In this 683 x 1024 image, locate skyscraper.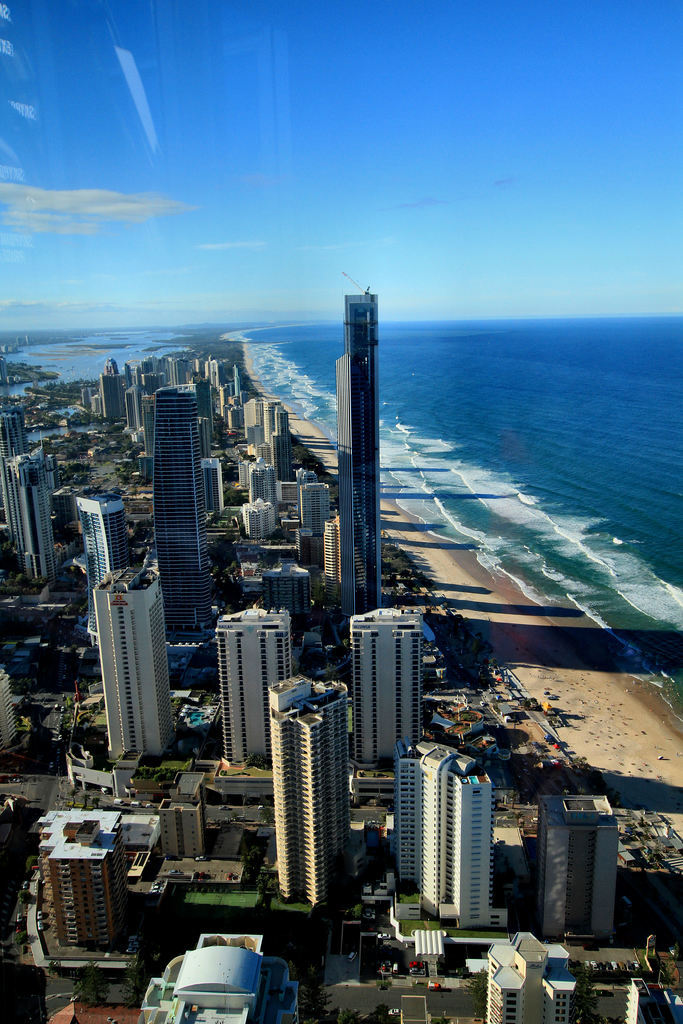
Bounding box: bbox(224, 603, 295, 756).
